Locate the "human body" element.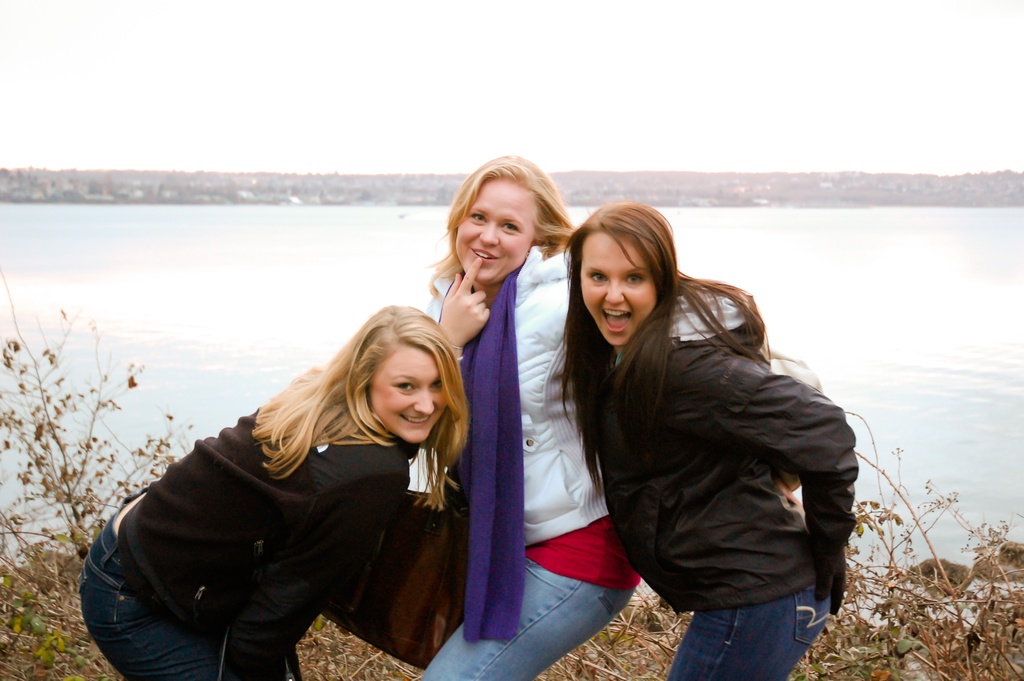
Element bbox: [70,300,469,680].
